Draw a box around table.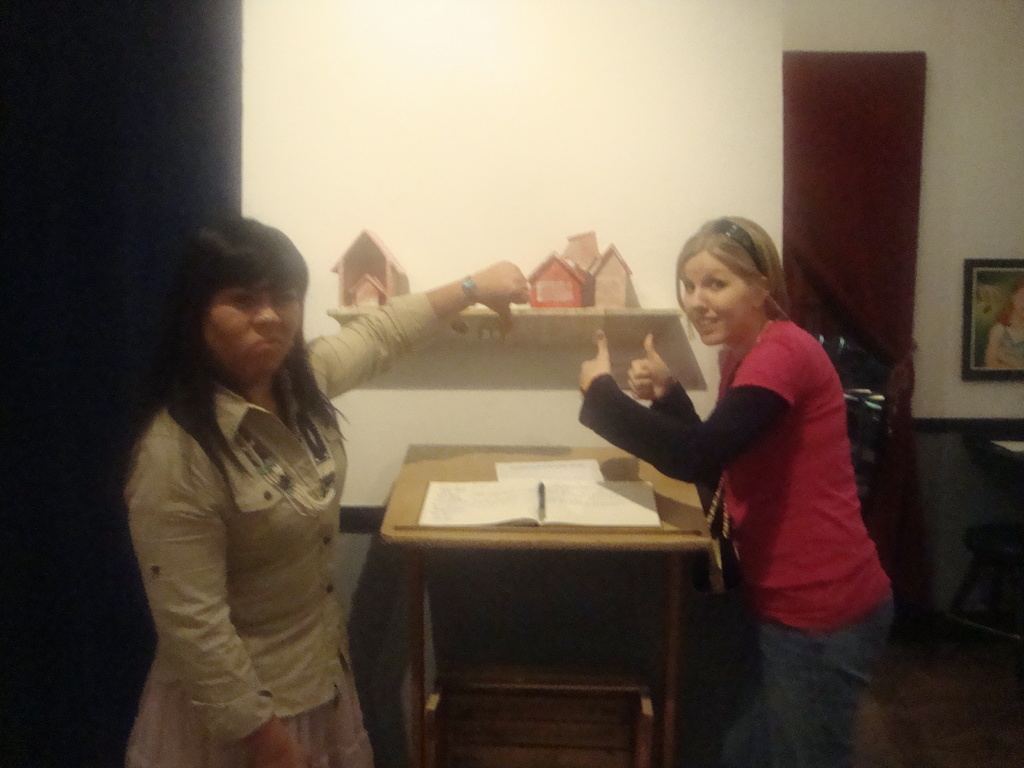
crop(355, 429, 733, 764).
